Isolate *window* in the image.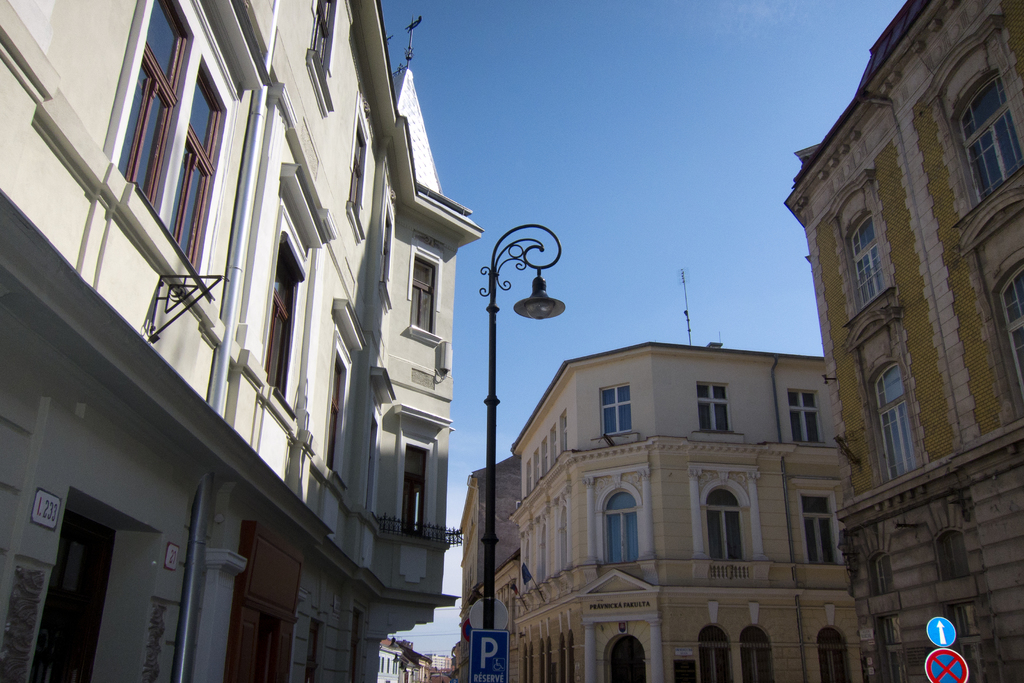
Isolated region: <box>820,627,852,682</box>.
